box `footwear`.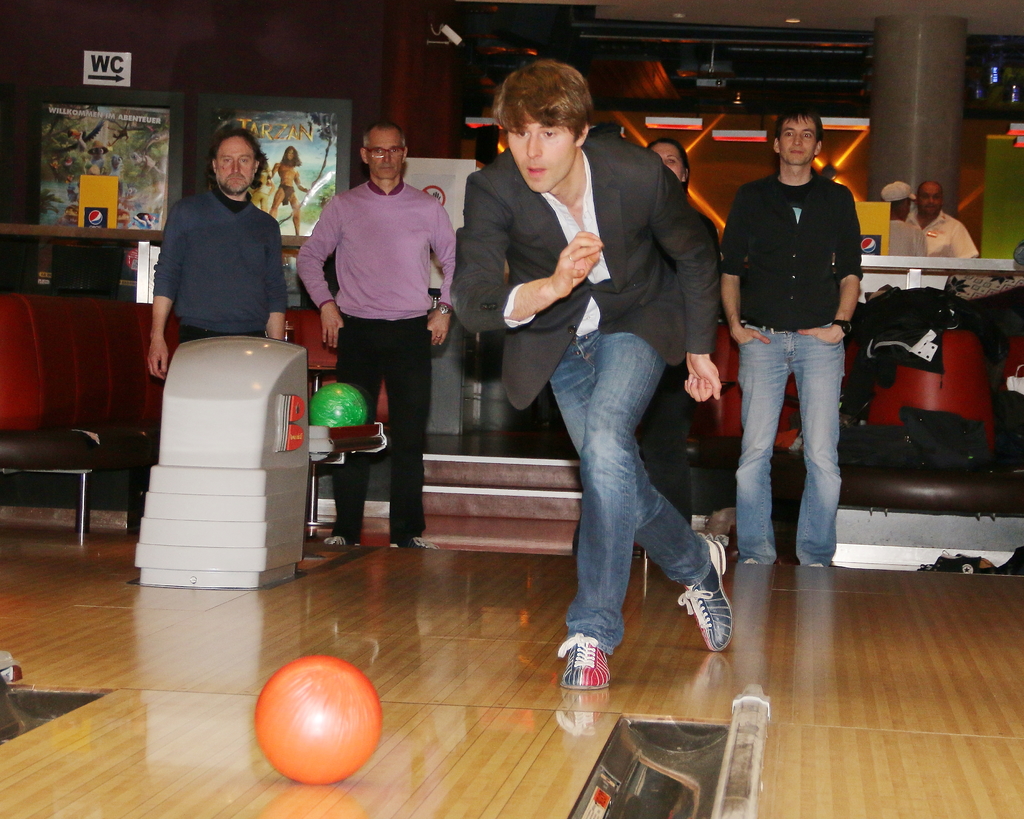
[x1=673, y1=541, x2=727, y2=652].
